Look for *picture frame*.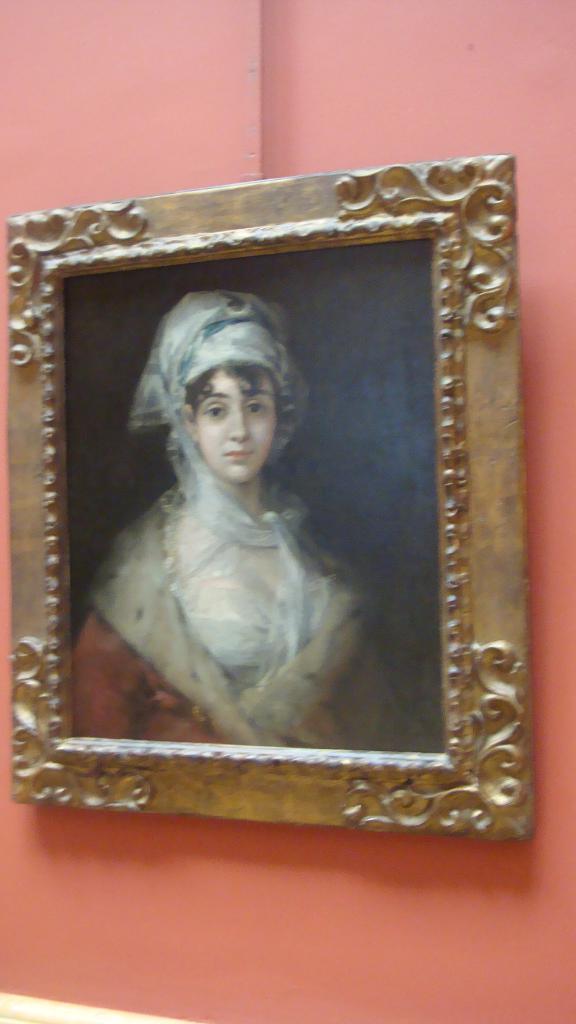
Found: [0,100,565,860].
